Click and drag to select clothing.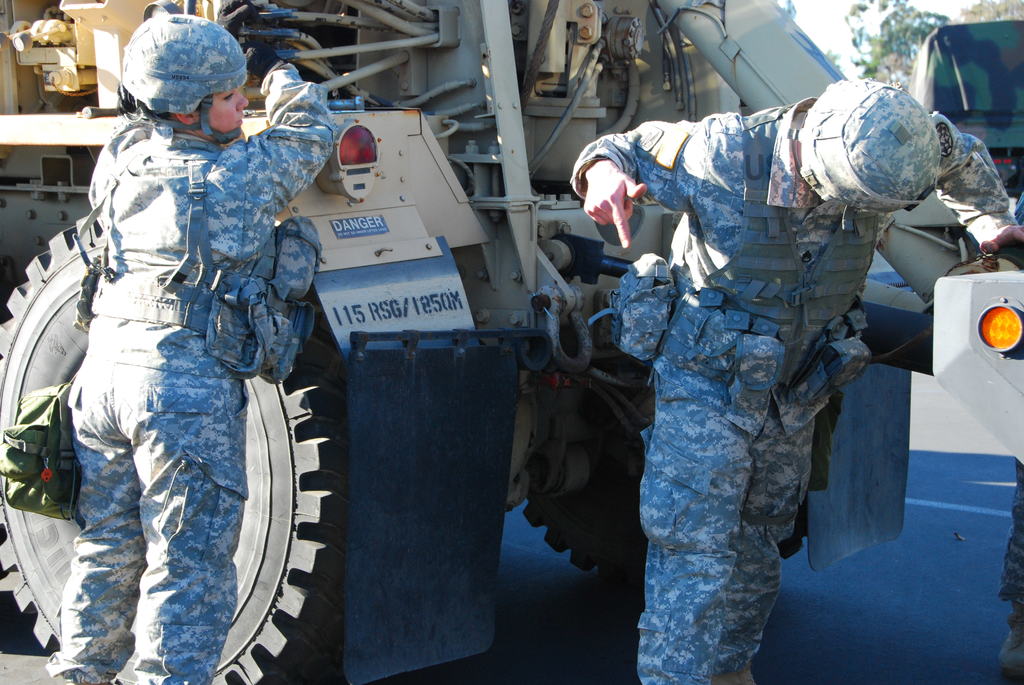
Selection: [left=567, top=74, right=1014, bottom=684].
